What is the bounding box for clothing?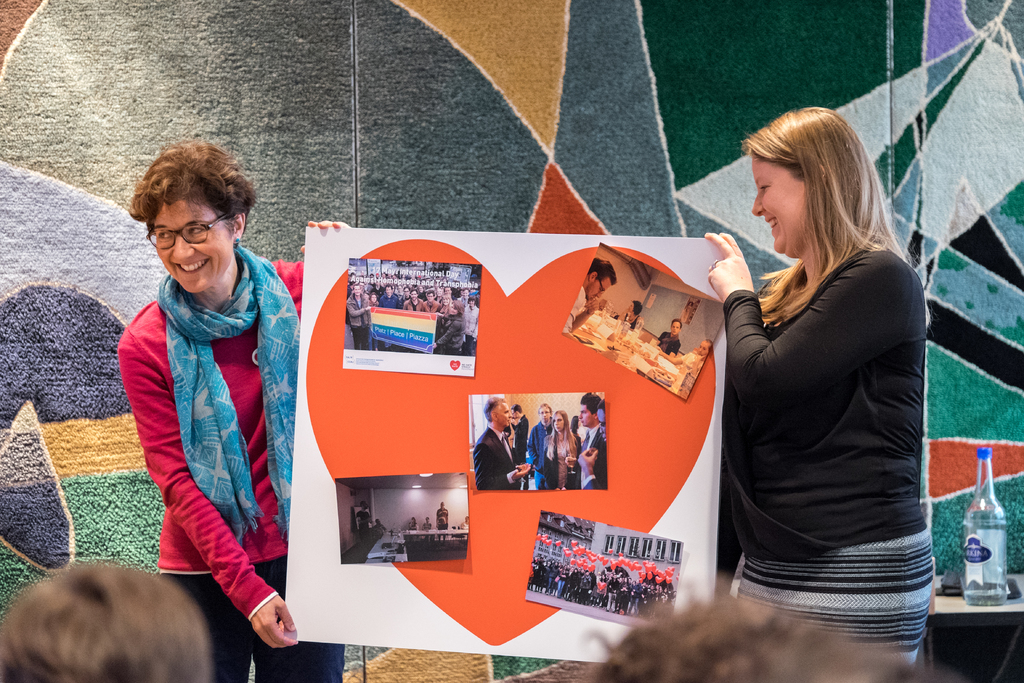
(left=653, top=331, right=680, bottom=355).
